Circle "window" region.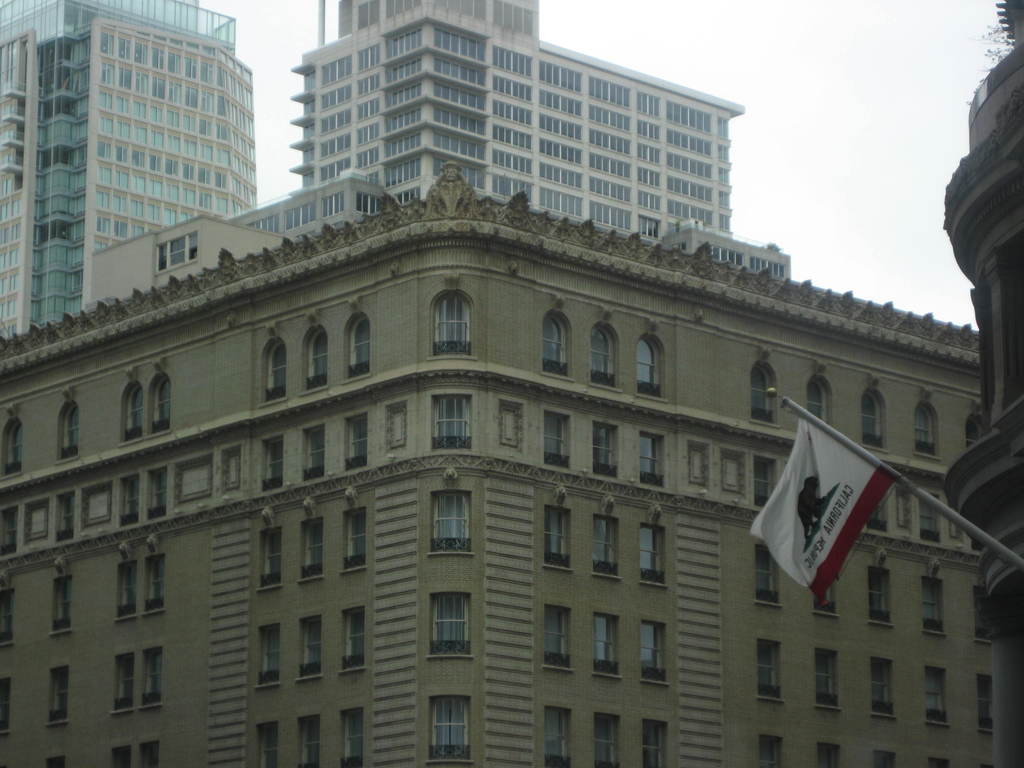
Region: bbox=[636, 332, 668, 399].
